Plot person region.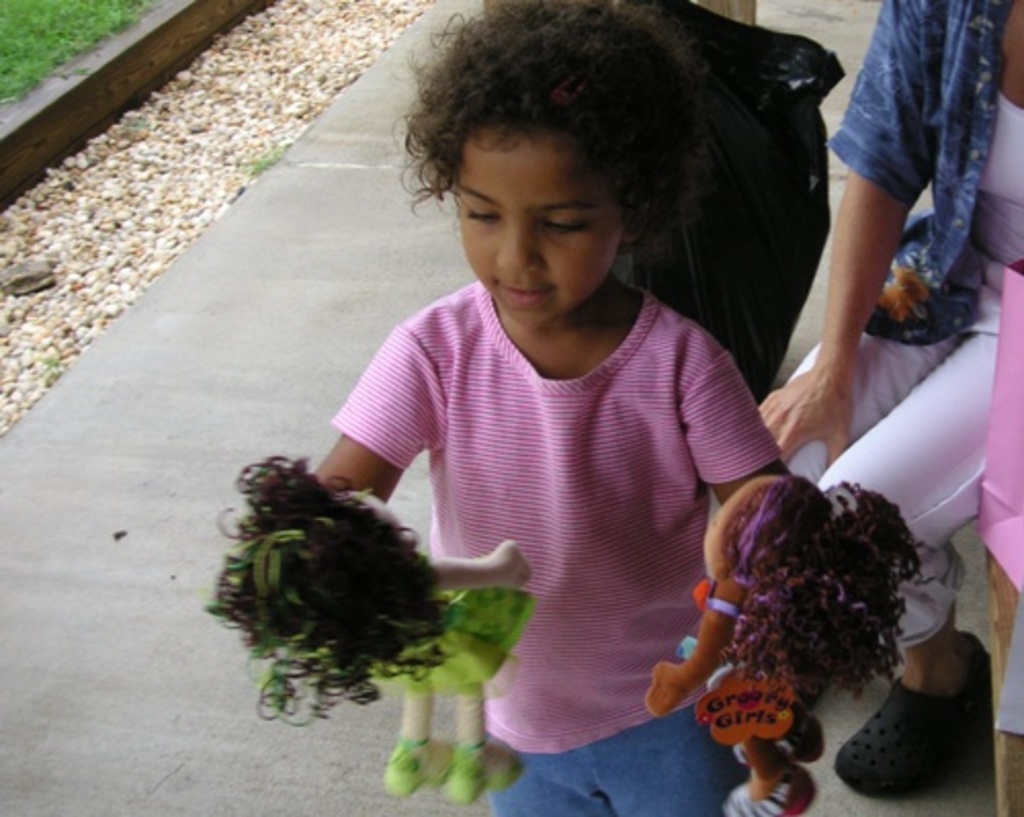
Plotted at l=207, t=450, r=539, b=805.
